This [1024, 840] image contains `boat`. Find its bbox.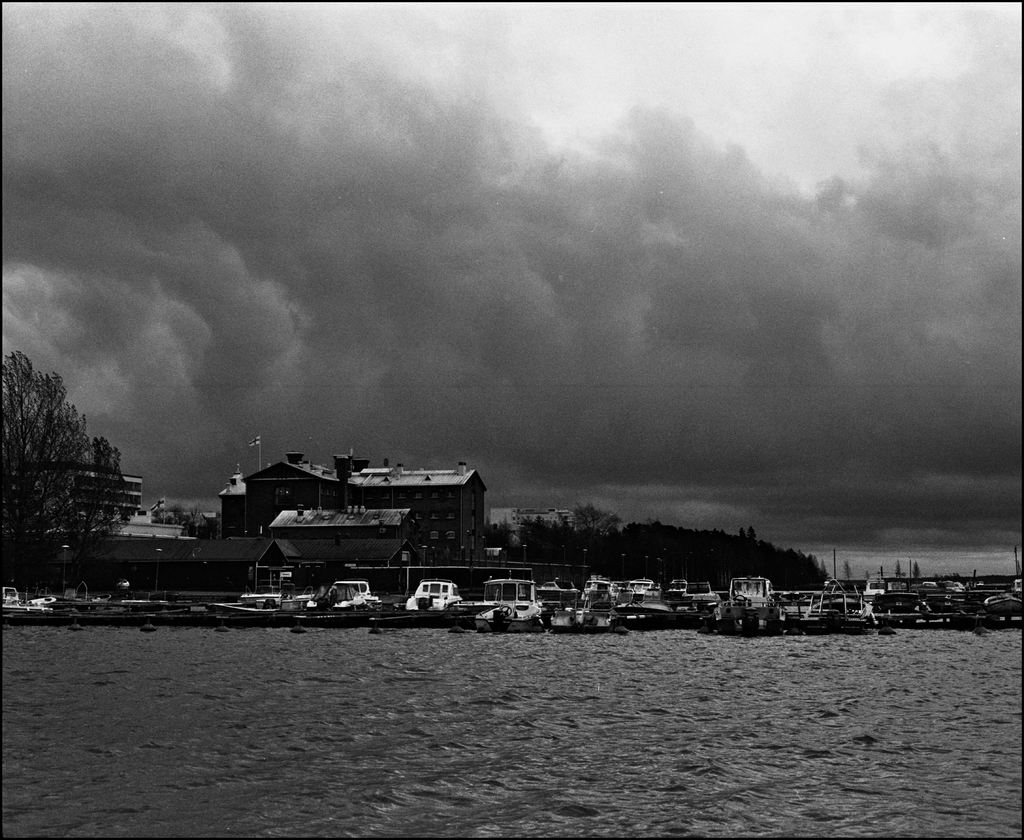
box=[2, 584, 60, 614].
